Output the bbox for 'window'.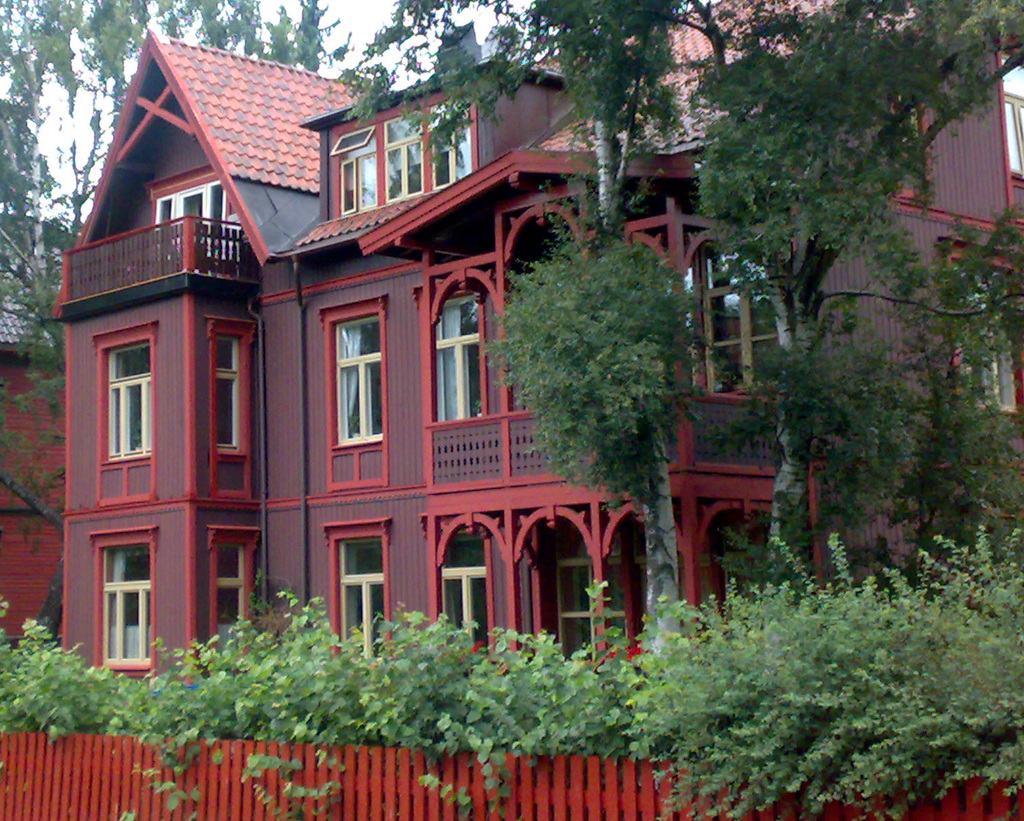
left=211, top=337, right=237, bottom=454.
